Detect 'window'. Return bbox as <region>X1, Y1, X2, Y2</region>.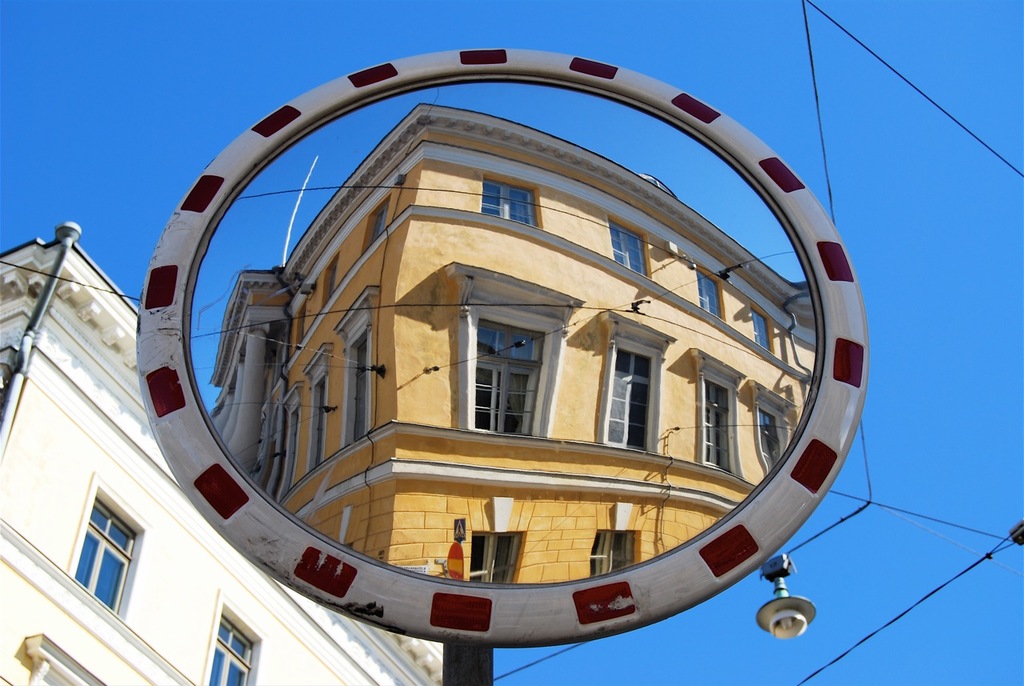
<region>295, 334, 352, 481</region>.
